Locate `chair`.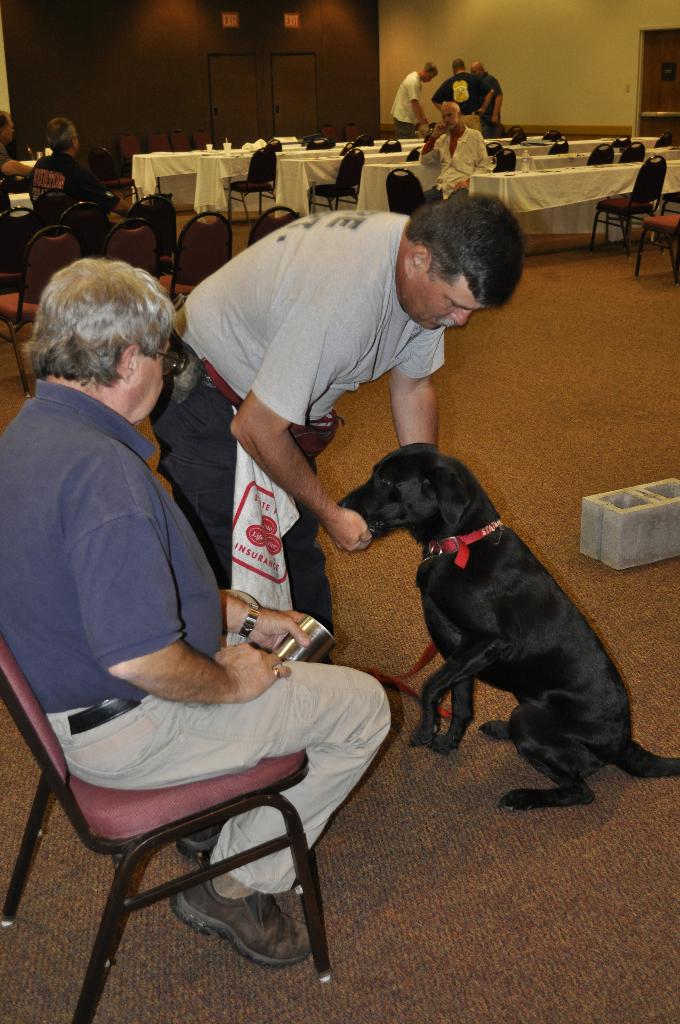
Bounding box: l=247, t=200, r=305, b=252.
